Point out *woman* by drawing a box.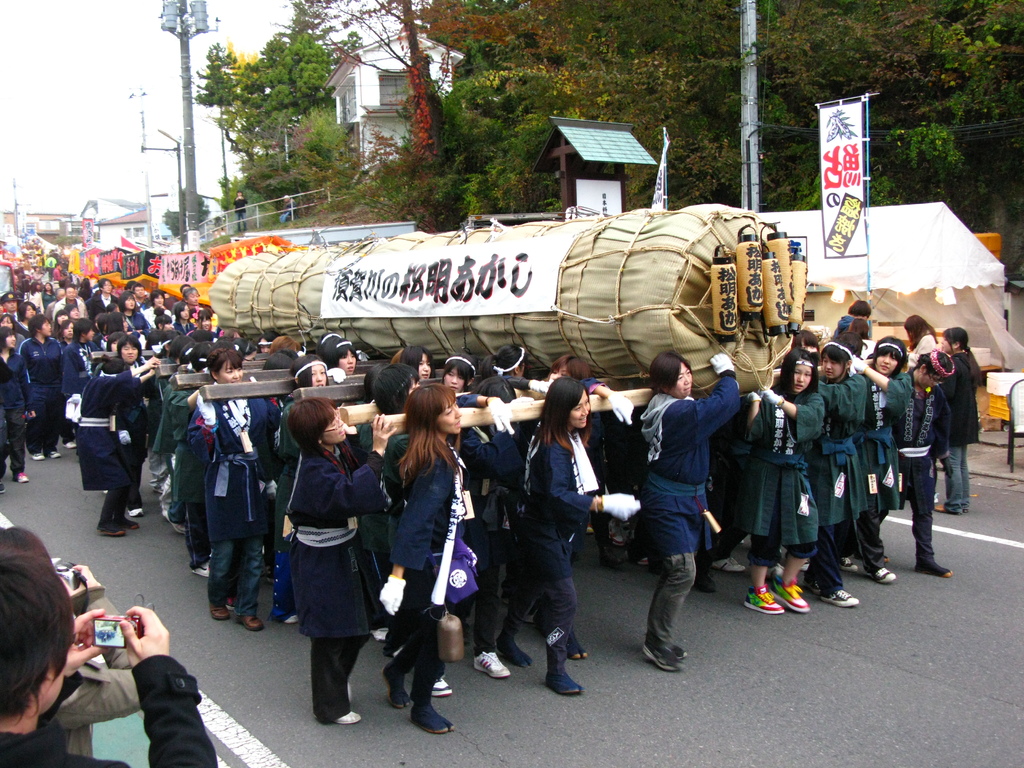
325, 339, 355, 373.
